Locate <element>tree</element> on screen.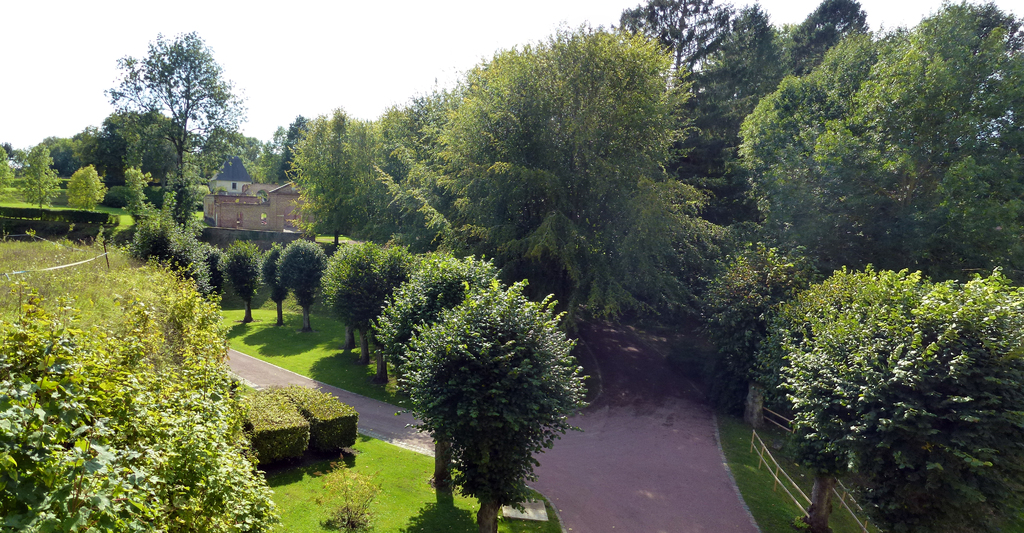
On screen at [left=119, top=166, right=155, bottom=213].
